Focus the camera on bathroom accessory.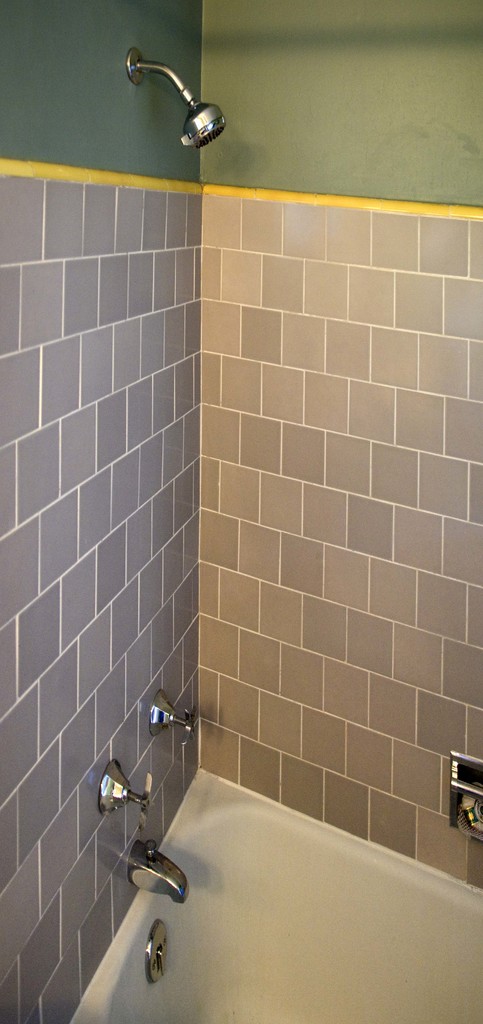
Focus region: [left=111, top=48, right=237, bottom=158].
